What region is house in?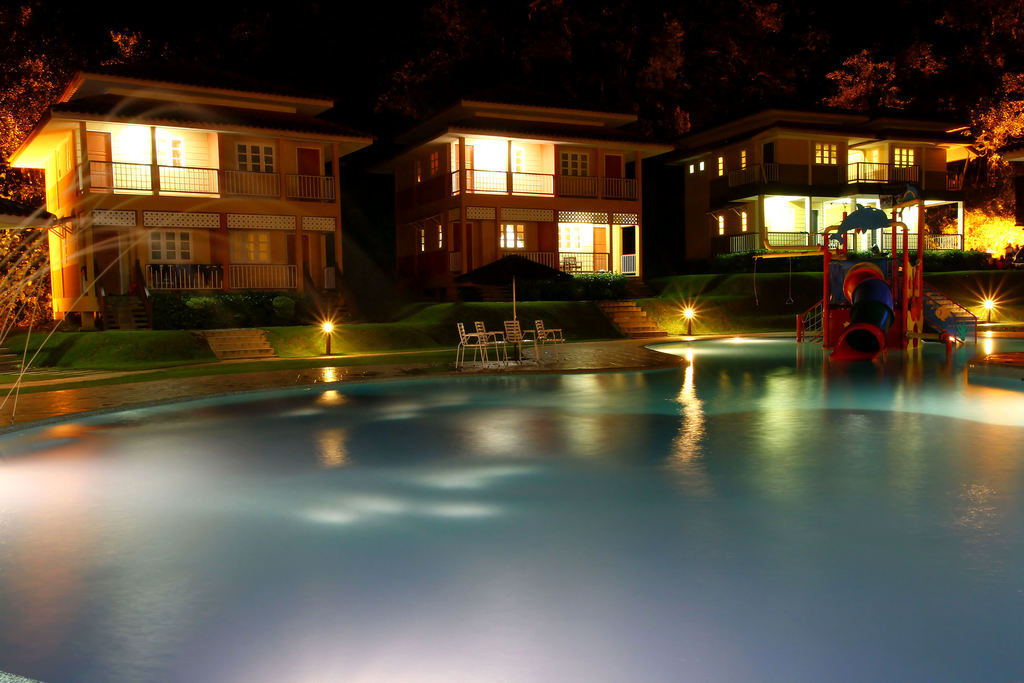
<bbox>900, 138, 996, 273</bbox>.
